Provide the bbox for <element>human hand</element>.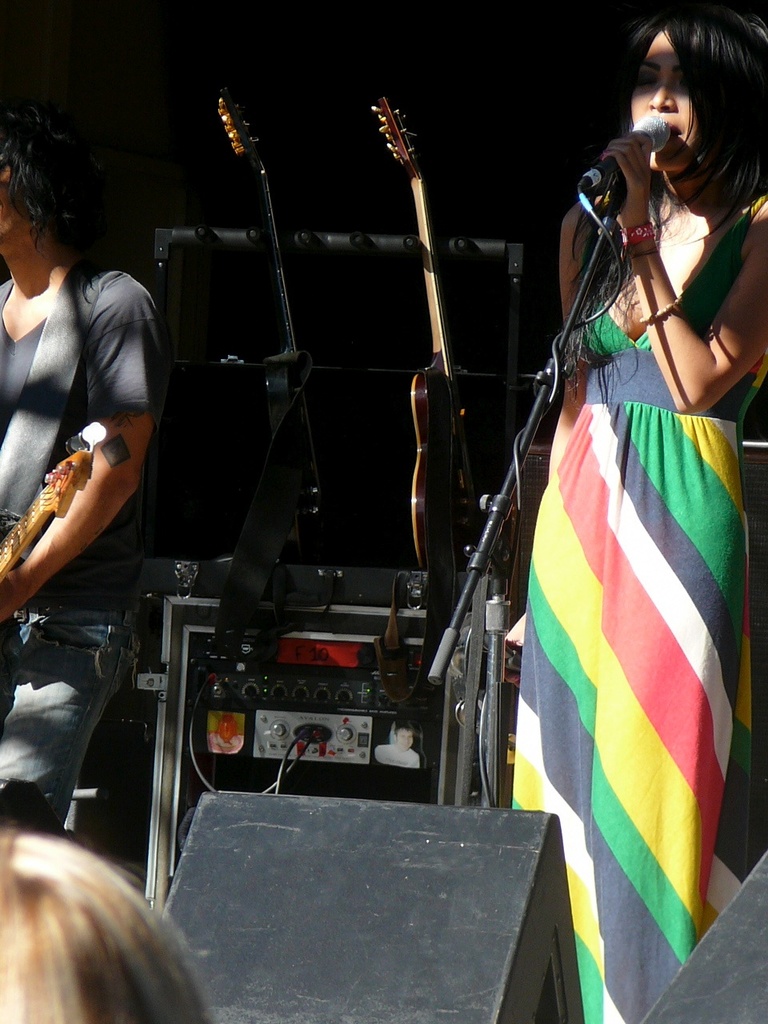
0:572:22:621.
